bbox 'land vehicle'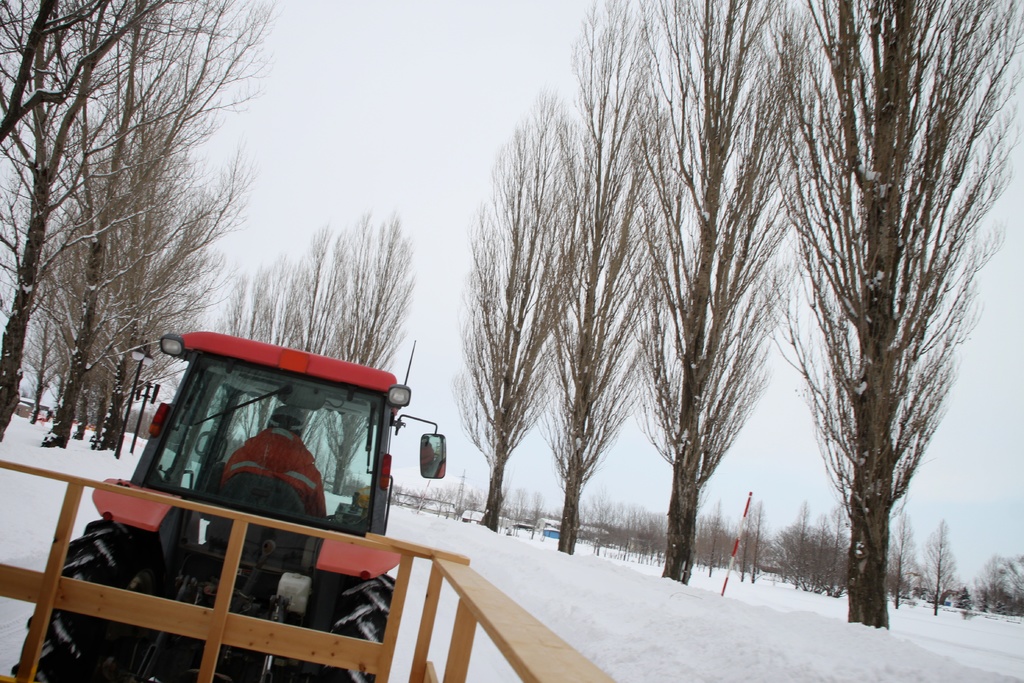
rect(55, 342, 474, 656)
